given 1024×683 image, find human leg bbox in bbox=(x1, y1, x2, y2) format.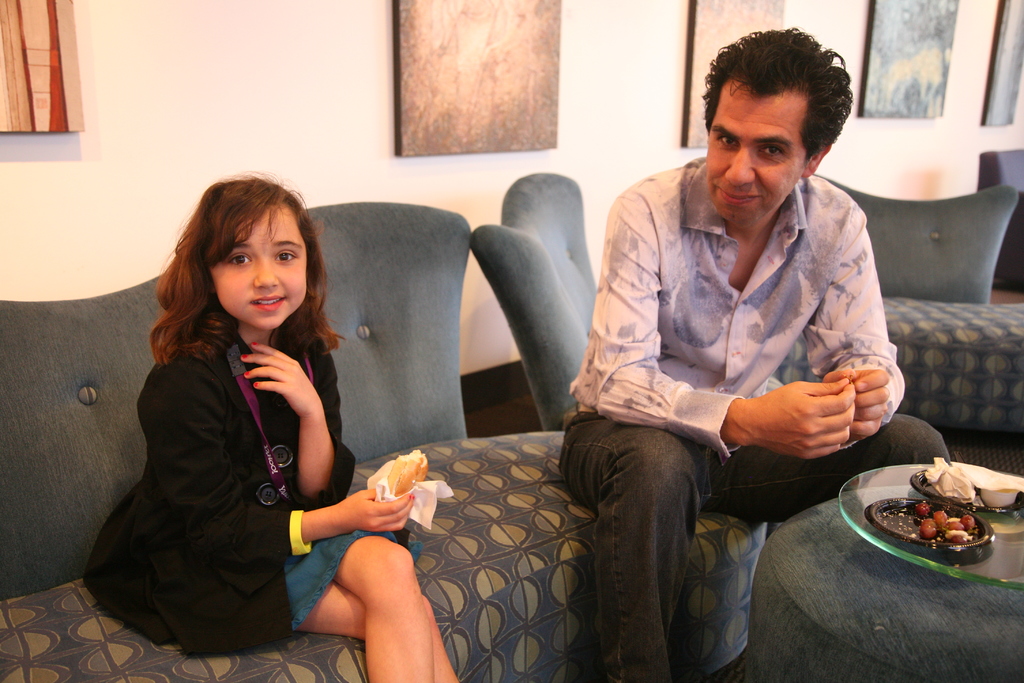
bbox=(279, 550, 445, 682).
